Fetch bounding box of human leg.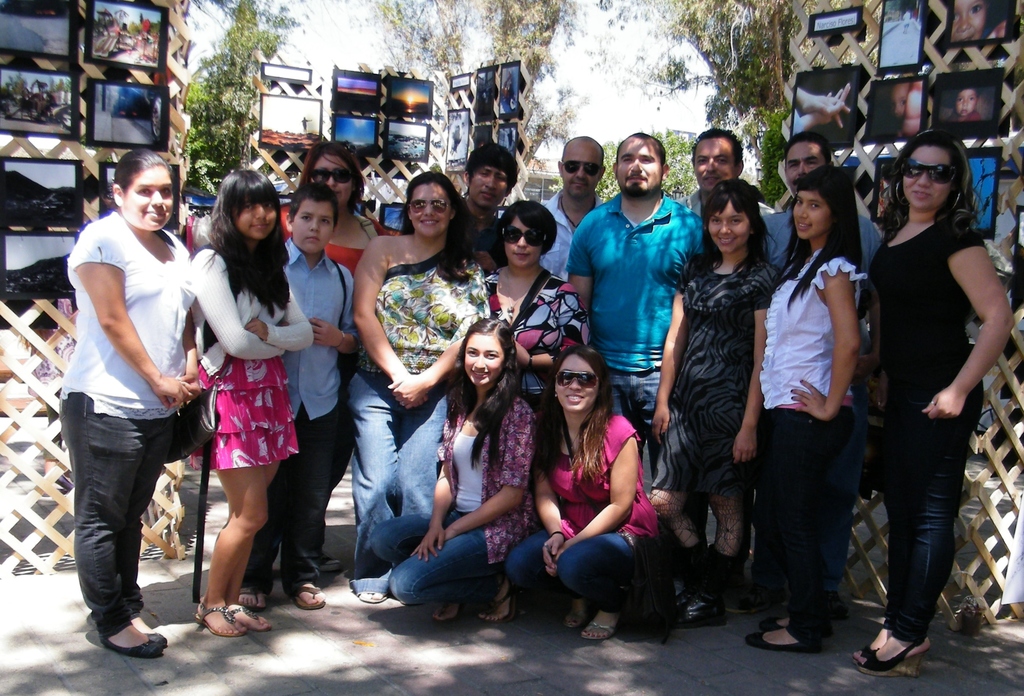
Bbox: bbox=[397, 391, 447, 531].
